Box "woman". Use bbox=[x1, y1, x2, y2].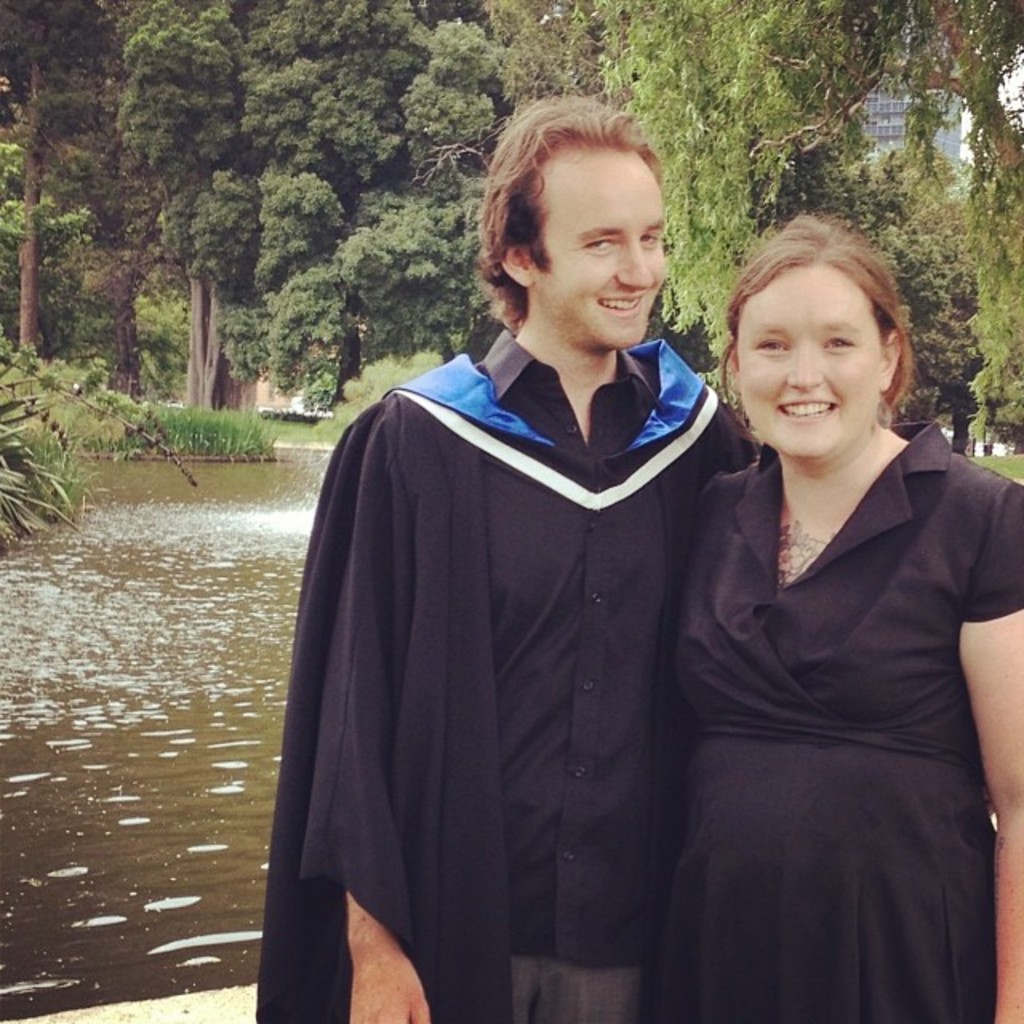
bbox=[645, 208, 1000, 1019].
